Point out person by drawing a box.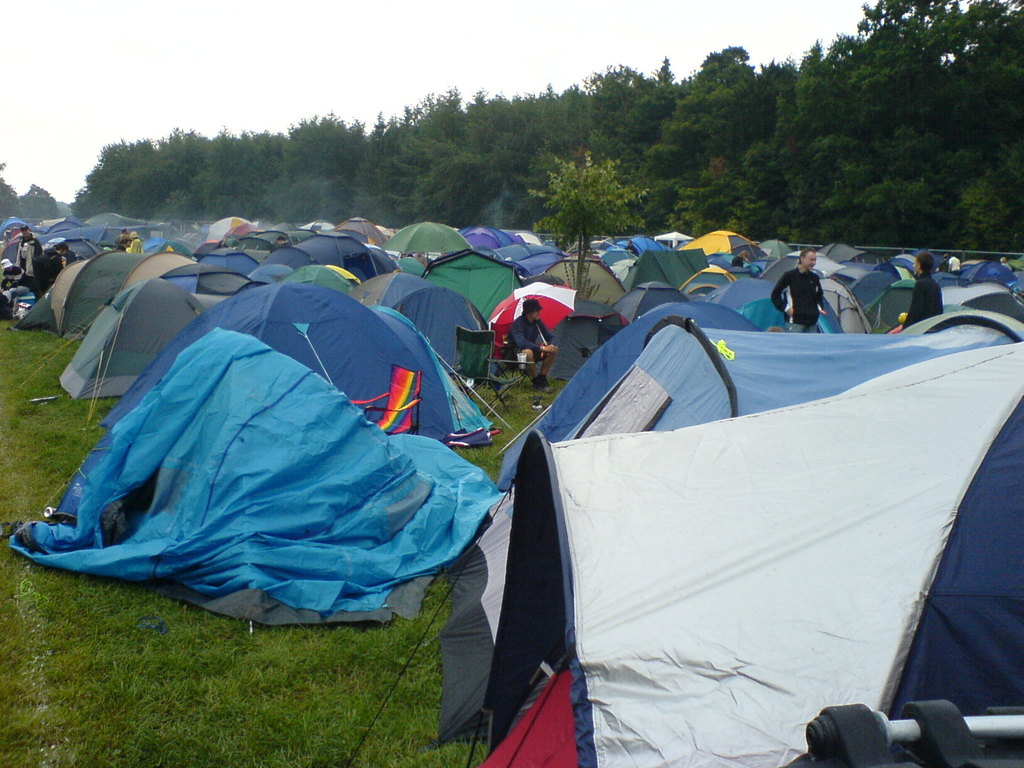
box=[993, 240, 1021, 278].
